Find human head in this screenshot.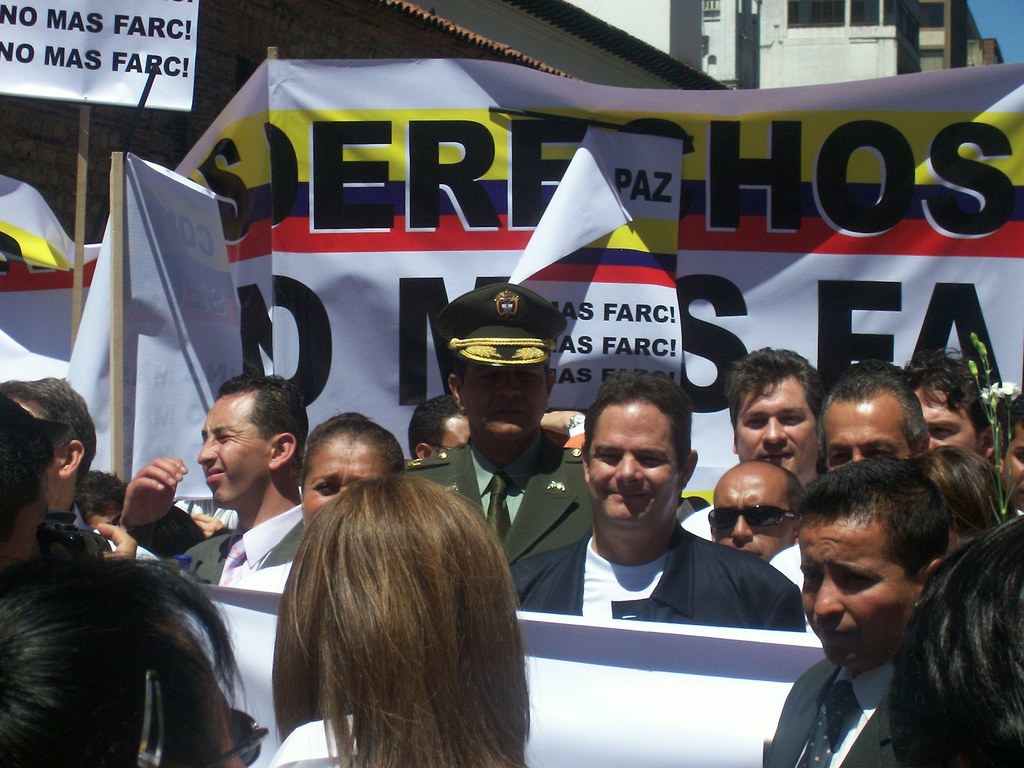
The bounding box for human head is <bbox>800, 459, 948, 675</bbox>.
